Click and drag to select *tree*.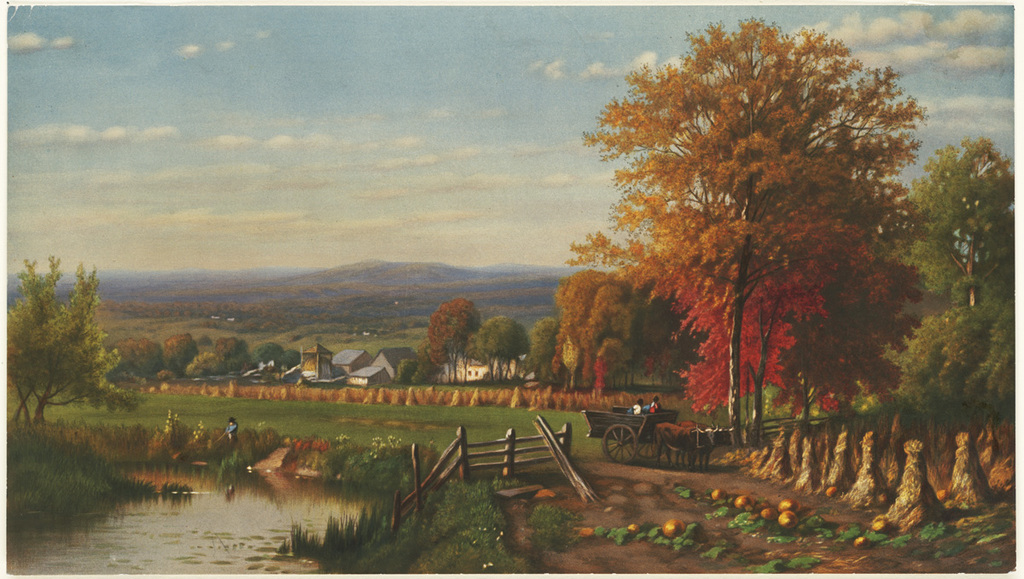
Selection: select_region(893, 278, 1023, 430).
